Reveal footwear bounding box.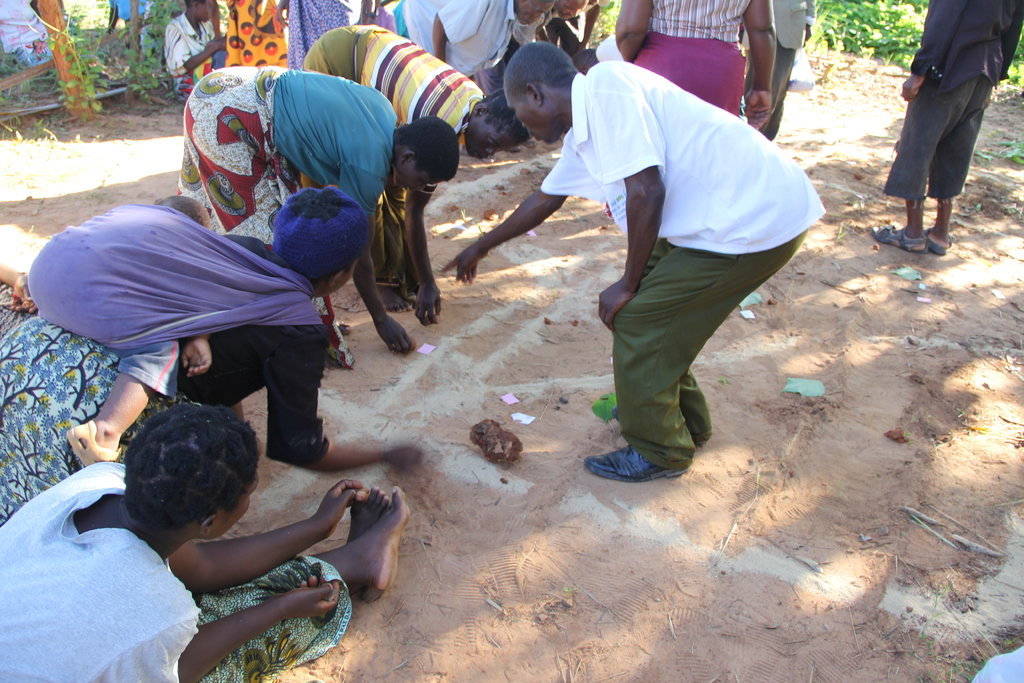
Revealed: {"x1": 863, "y1": 217, "x2": 927, "y2": 254}.
